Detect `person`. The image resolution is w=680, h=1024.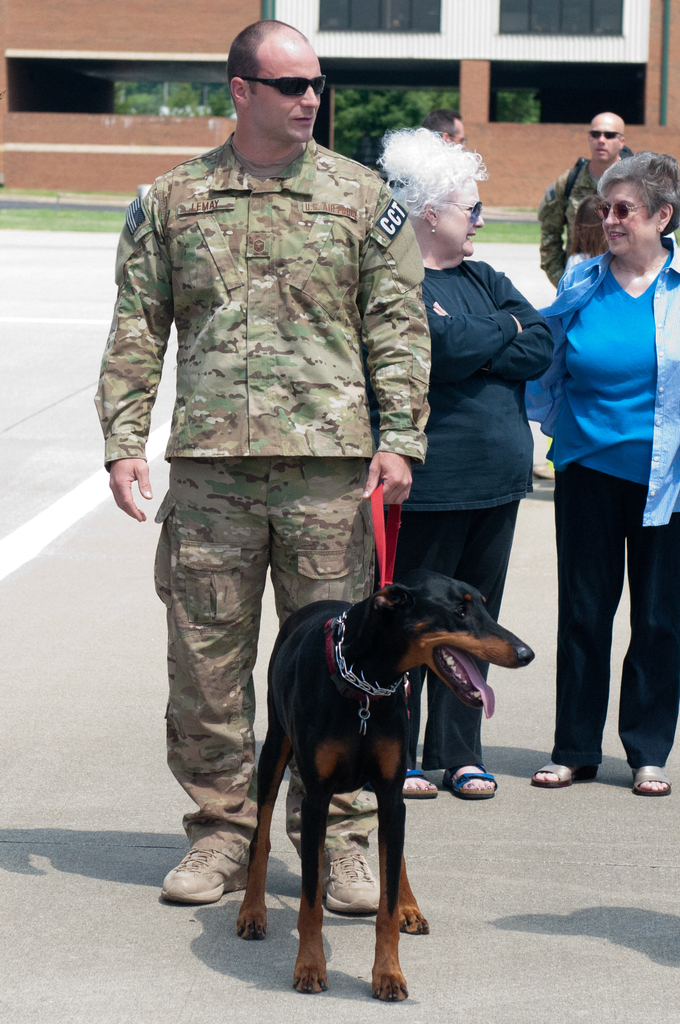
rect(382, 124, 552, 799).
